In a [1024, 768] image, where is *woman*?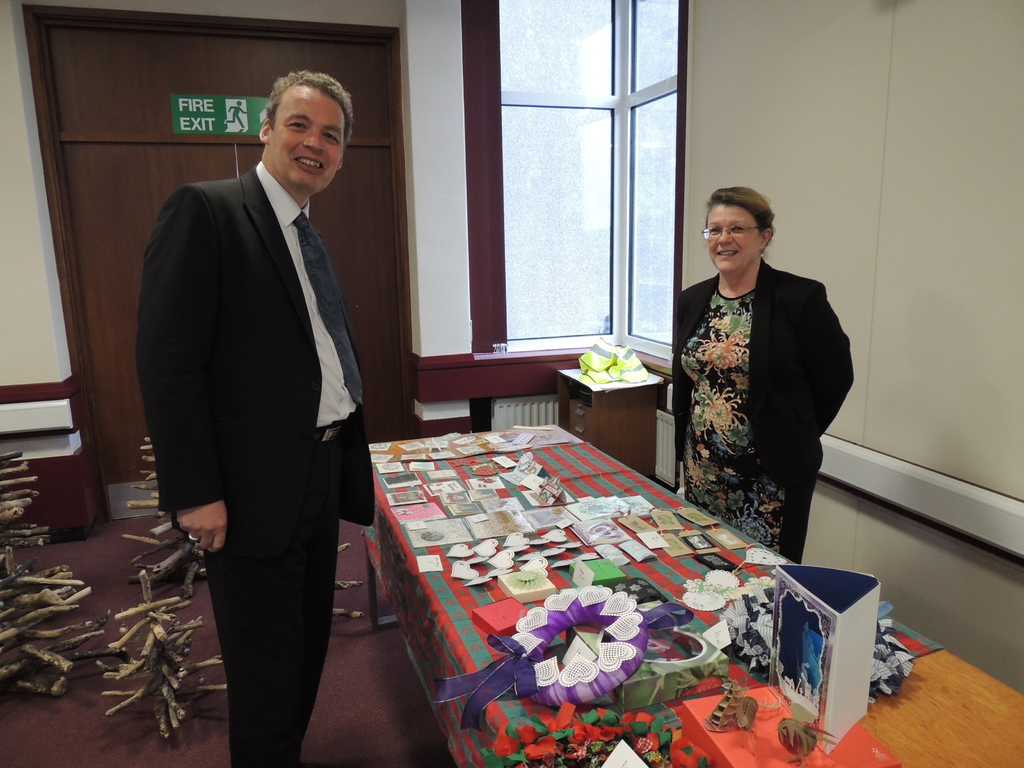
675,170,843,564.
